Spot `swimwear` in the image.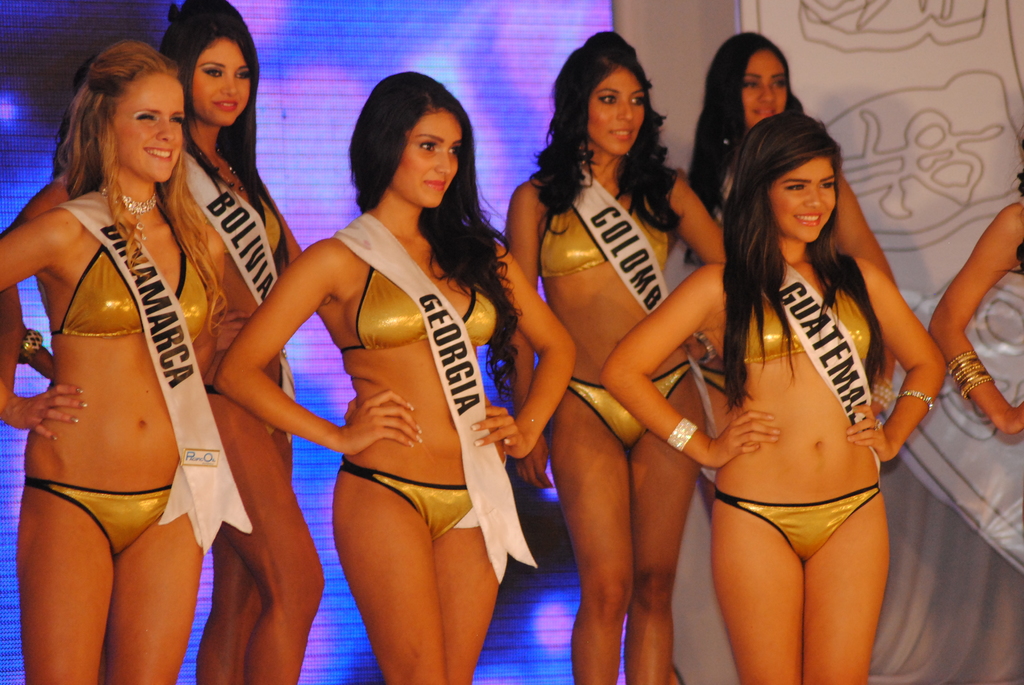
`swimwear` found at 50, 196, 212, 350.
